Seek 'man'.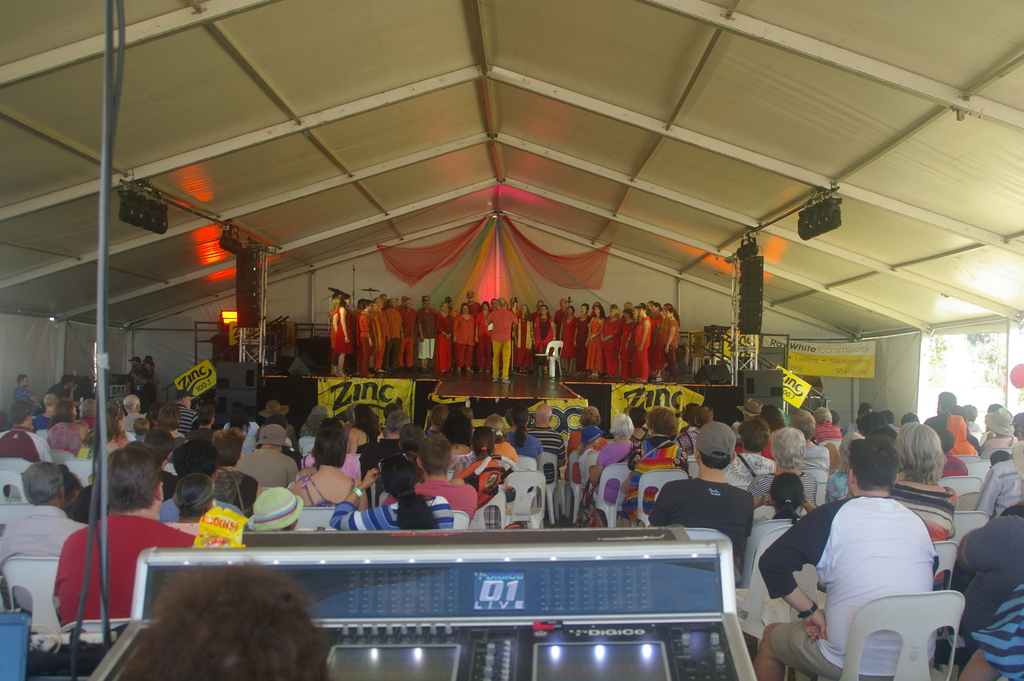
[122,395,140,434].
